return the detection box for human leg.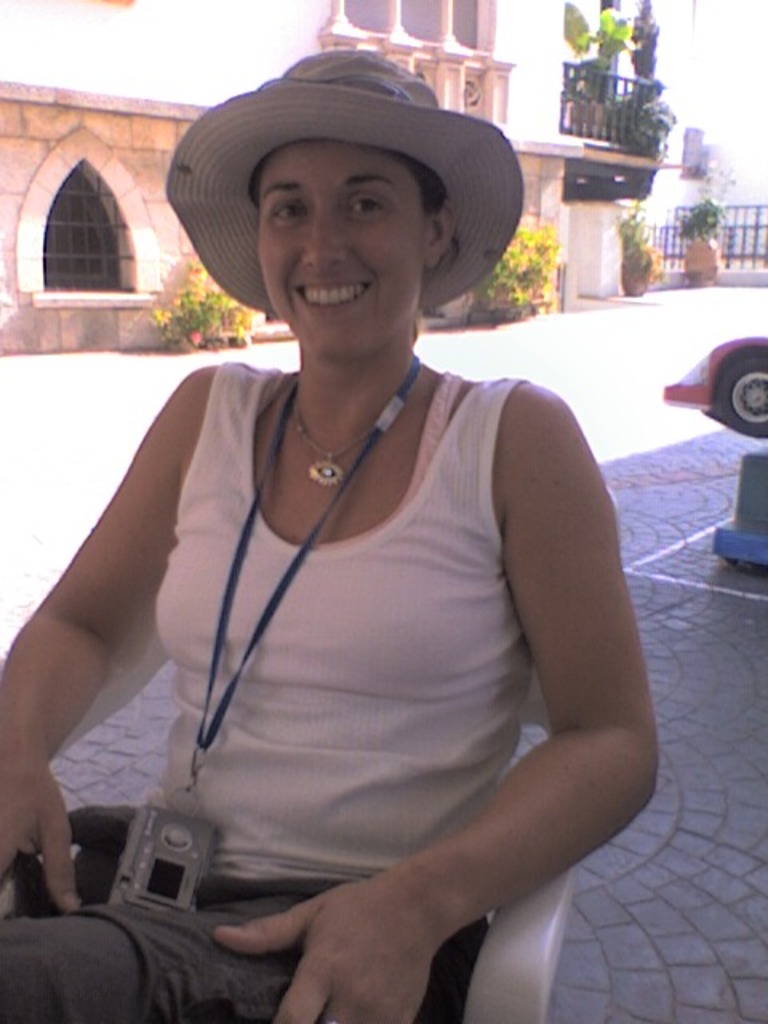
x1=0 y1=850 x2=445 y2=1022.
